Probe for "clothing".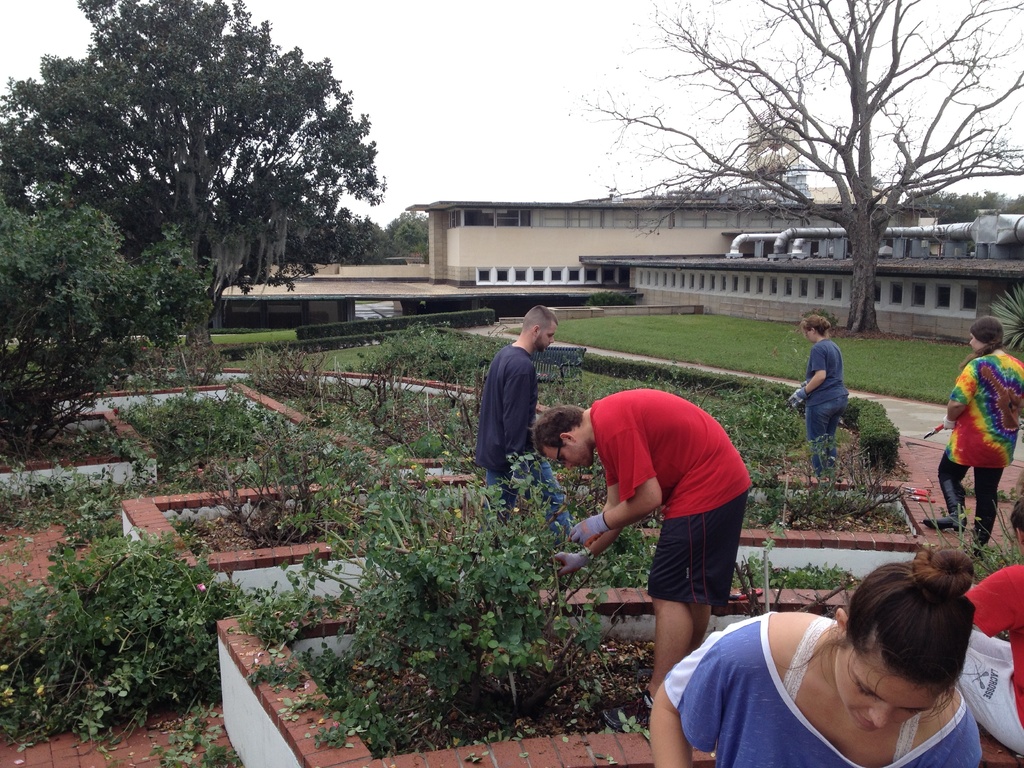
Probe result: x1=477 y1=339 x2=556 y2=542.
